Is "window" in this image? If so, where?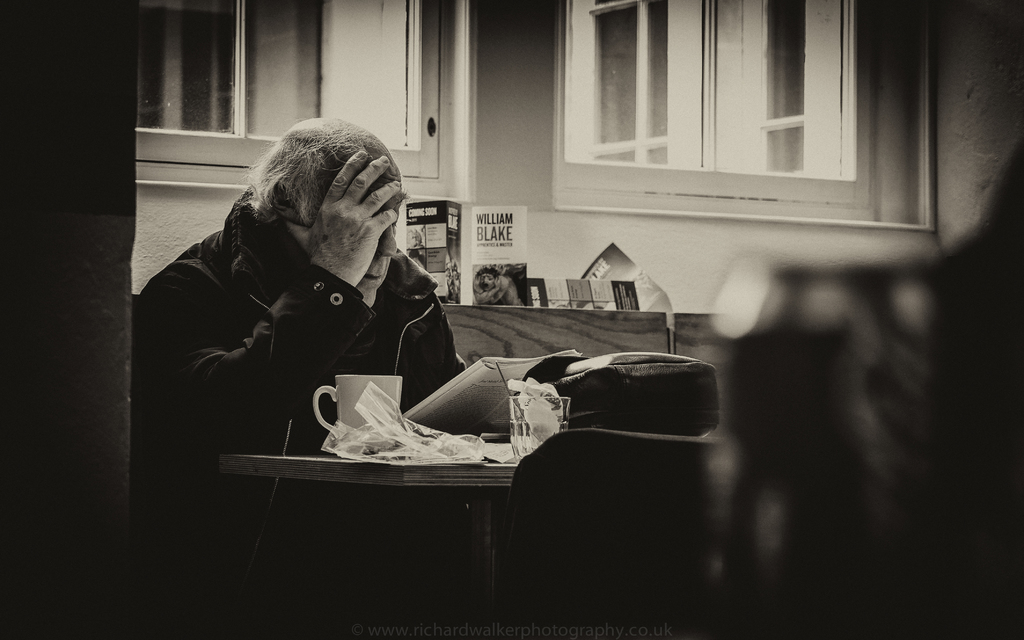
Yes, at select_region(557, 0, 934, 225).
